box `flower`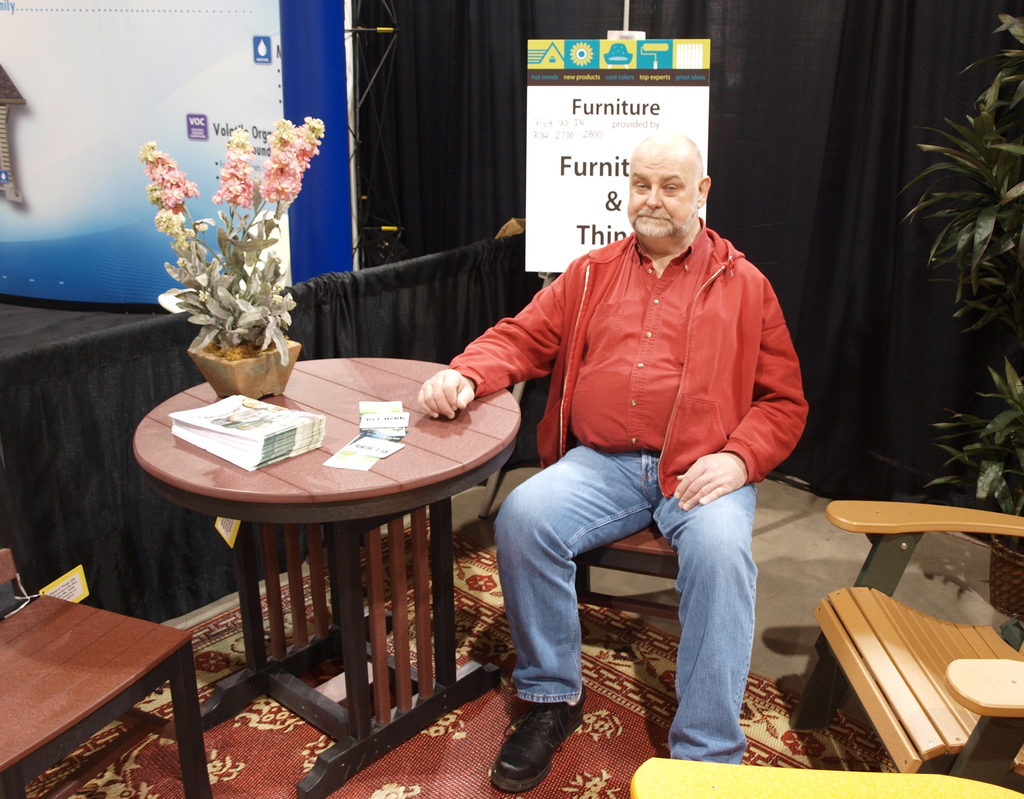
(135, 136, 200, 208)
